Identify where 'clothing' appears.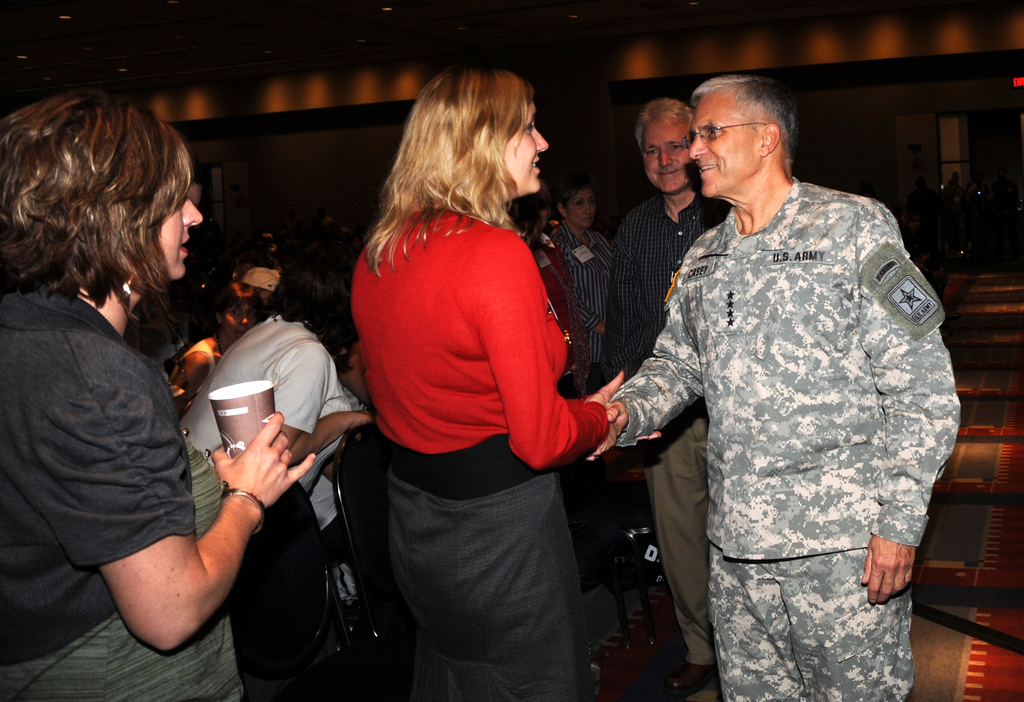
Appears at {"left": 17, "top": 455, "right": 257, "bottom": 701}.
